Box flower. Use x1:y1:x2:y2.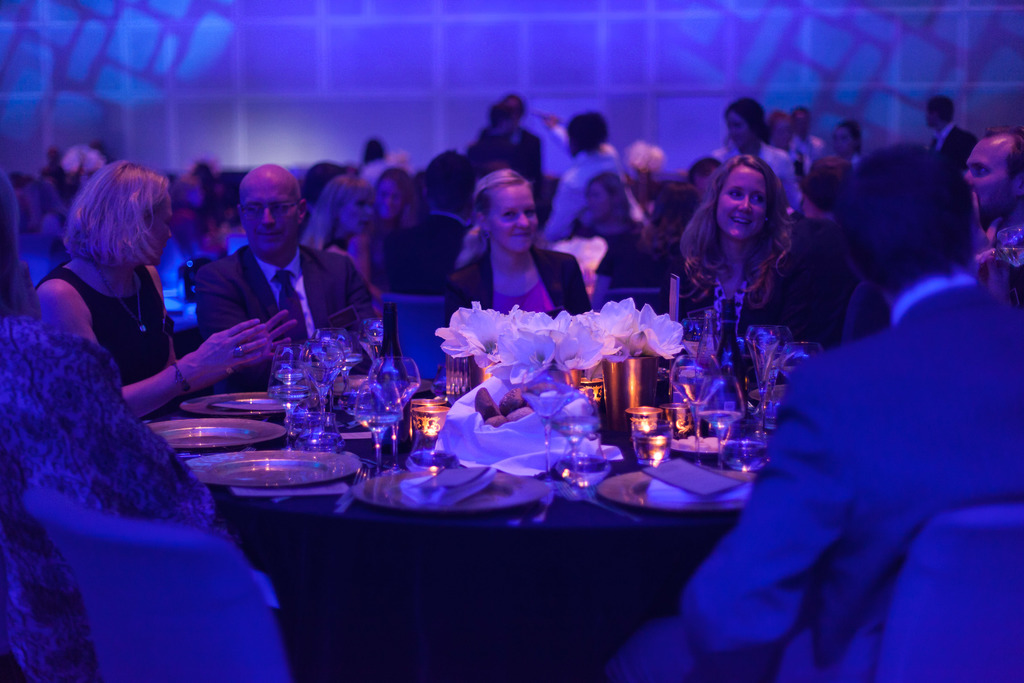
602:297:641:358.
